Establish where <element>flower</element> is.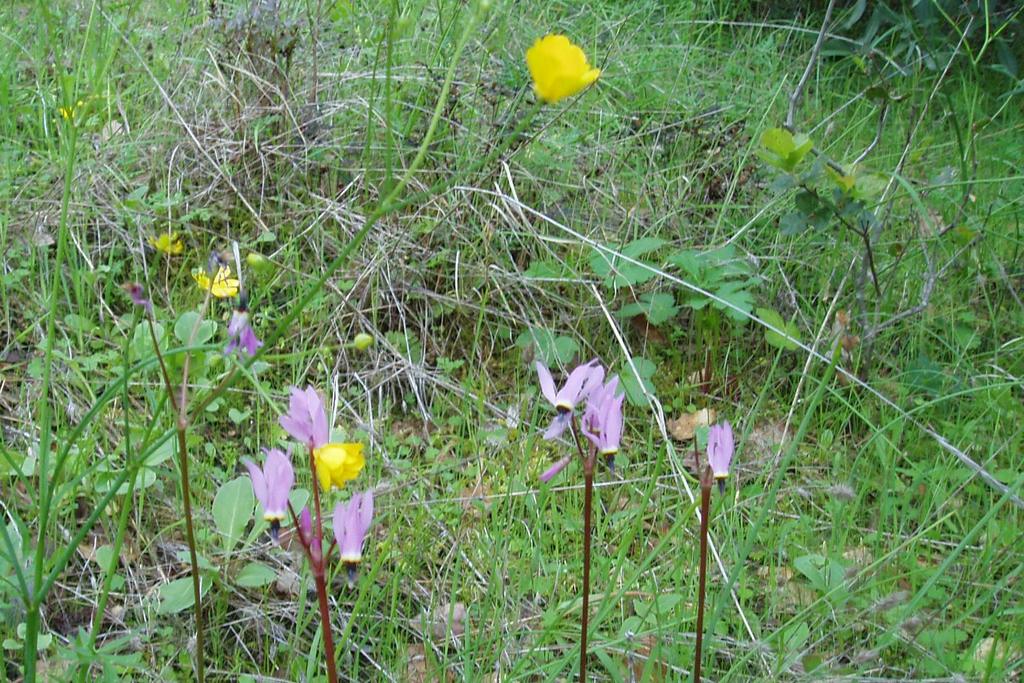
Established at Rect(579, 361, 614, 419).
